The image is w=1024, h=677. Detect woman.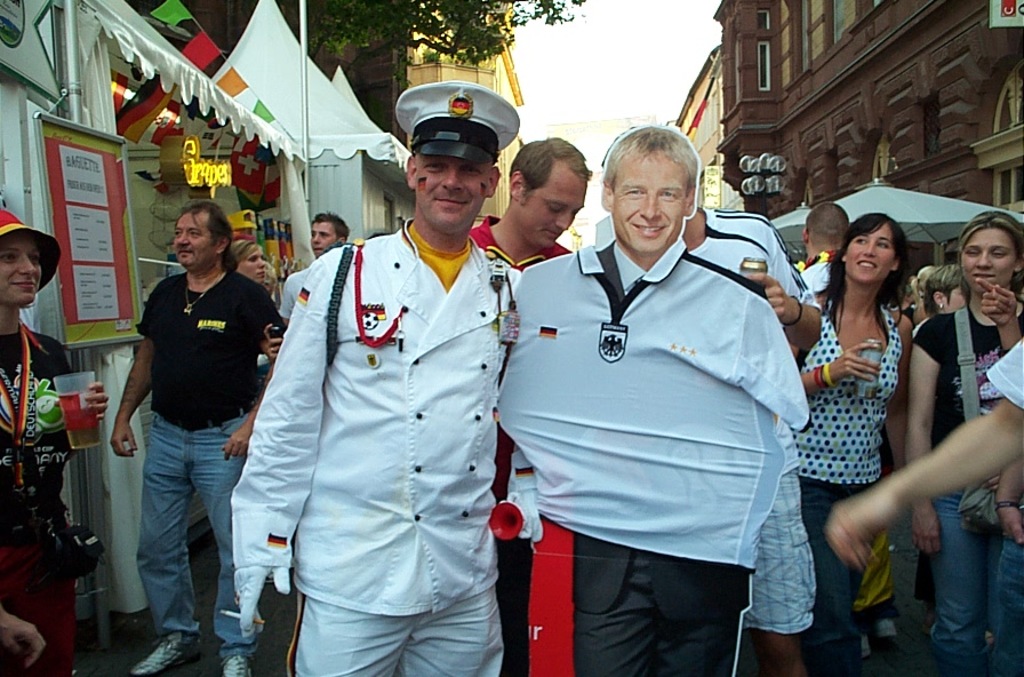
Detection: {"left": 907, "top": 205, "right": 1023, "bottom": 676}.
